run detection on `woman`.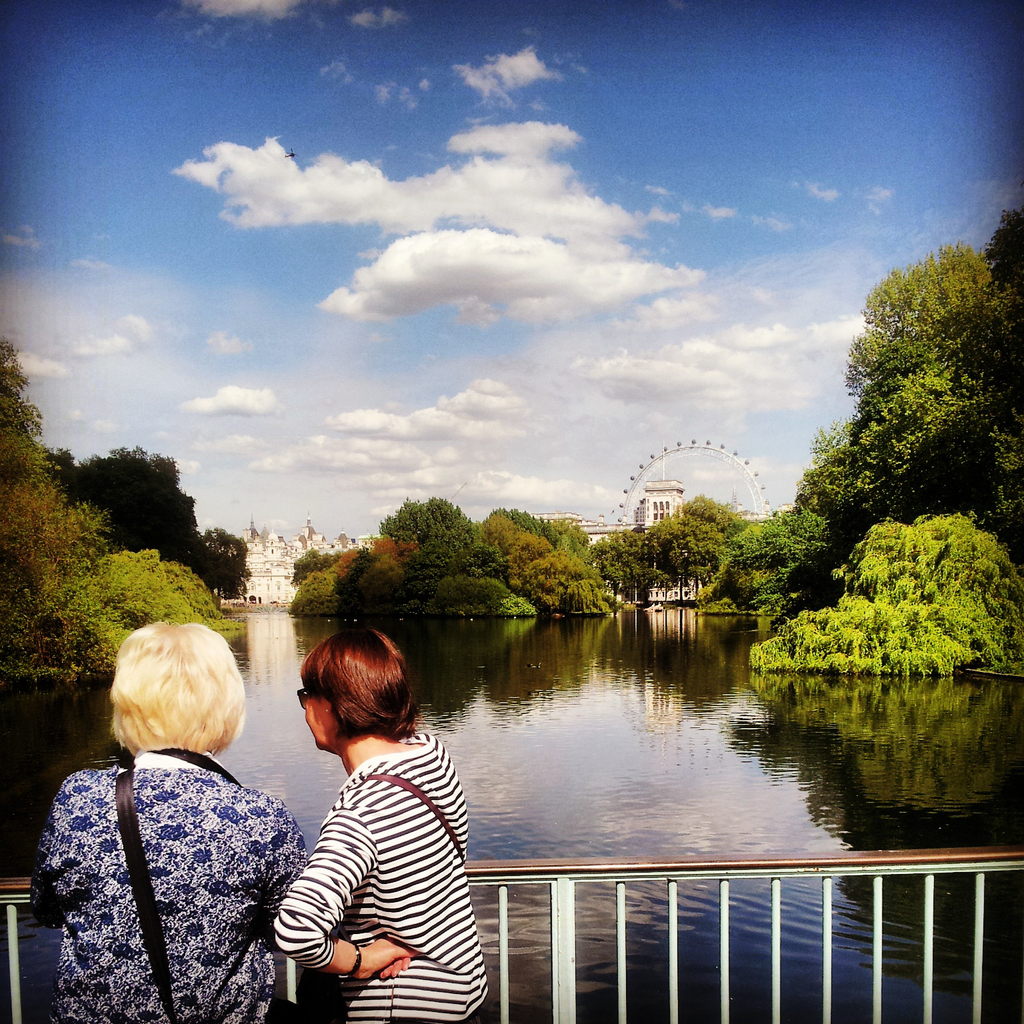
Result: 29 615 305 1023.
